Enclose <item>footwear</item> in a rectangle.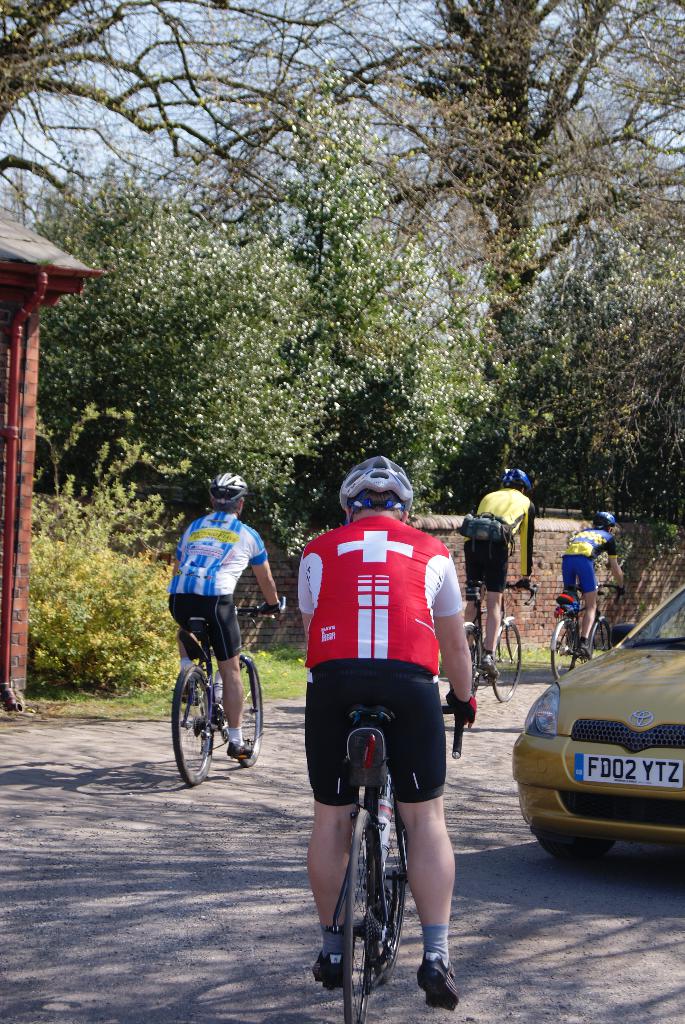
rect(475, 659, 501, 681).
